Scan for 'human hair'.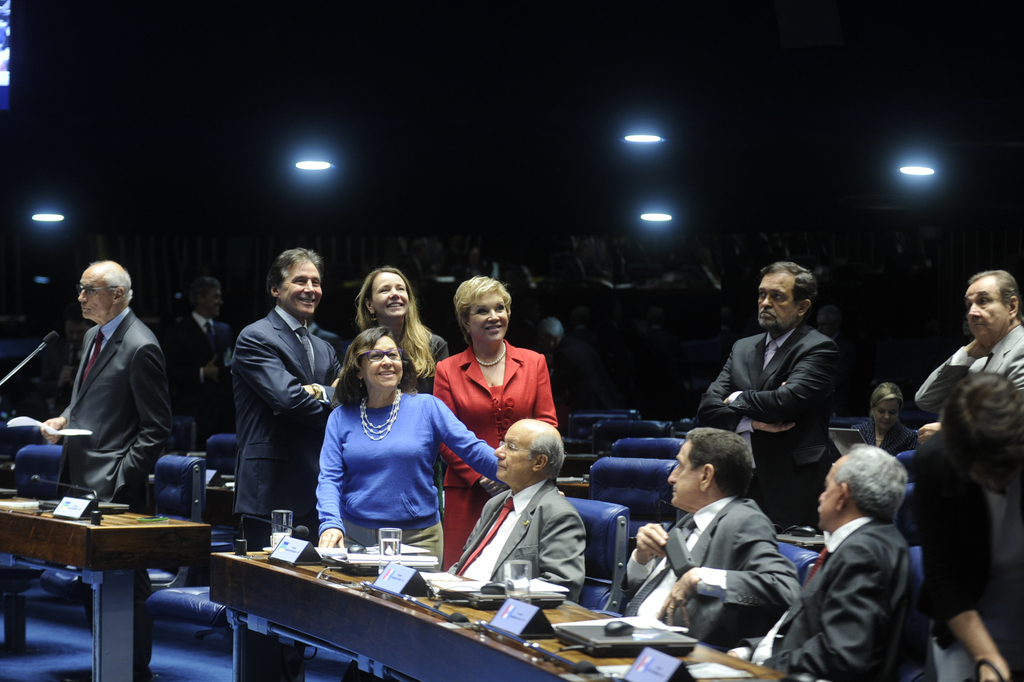
Scan result: (265,246,323,291).
